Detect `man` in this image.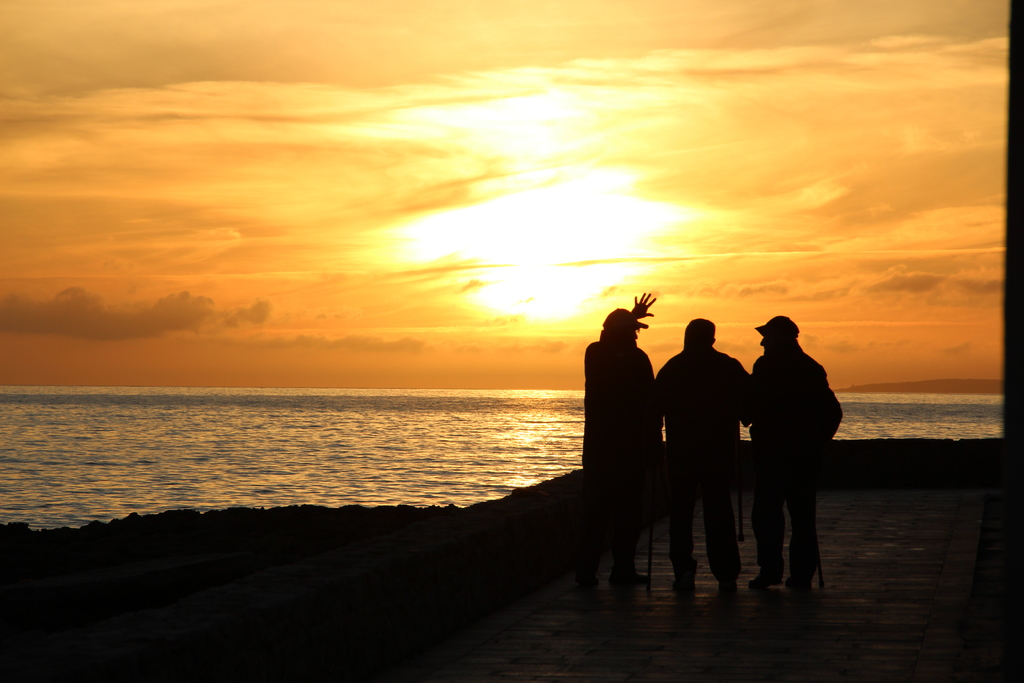
Detection: rect(653, 315, 751, 602).
